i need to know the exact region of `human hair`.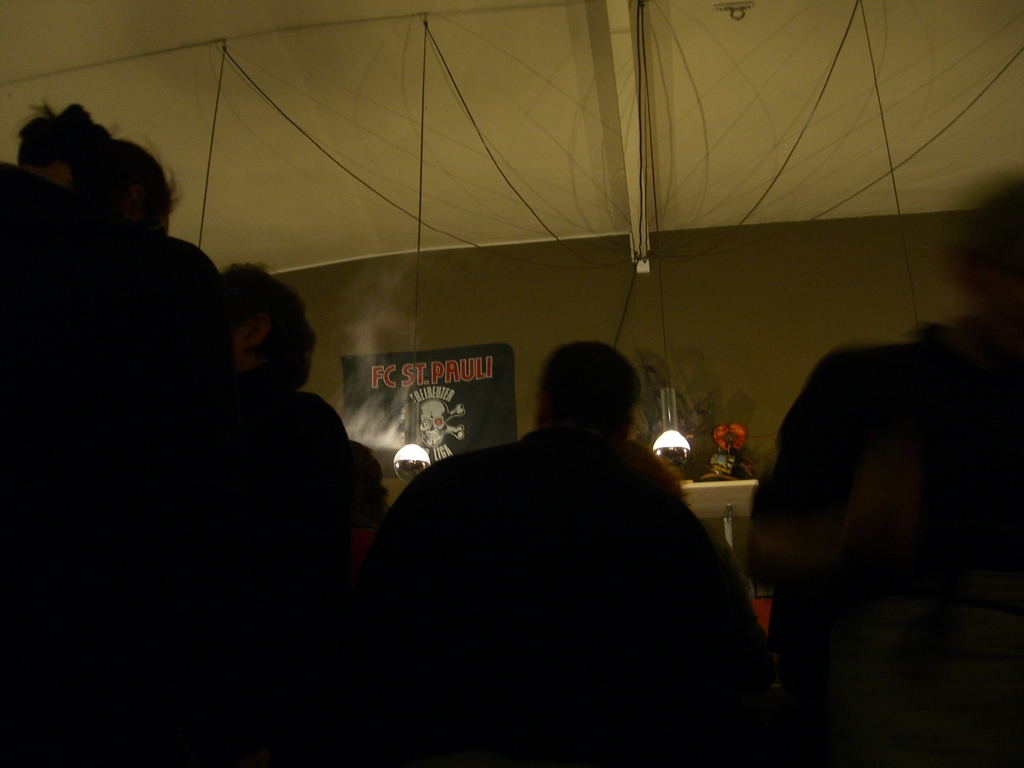
Region: 523:332:646:451.
